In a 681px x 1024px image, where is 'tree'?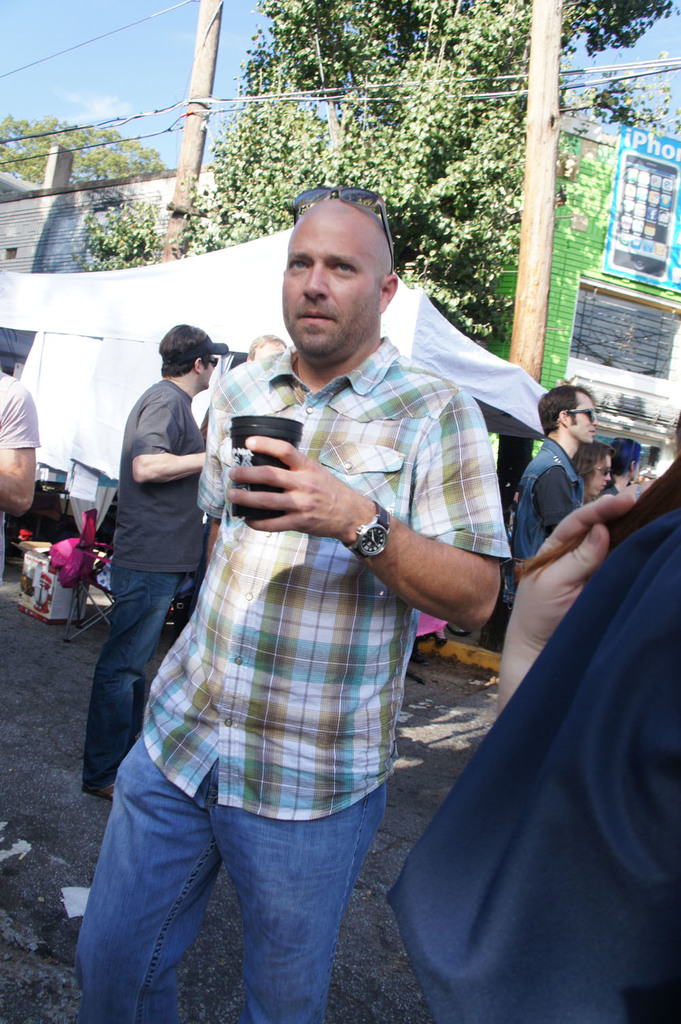
(72,0,677,345).
